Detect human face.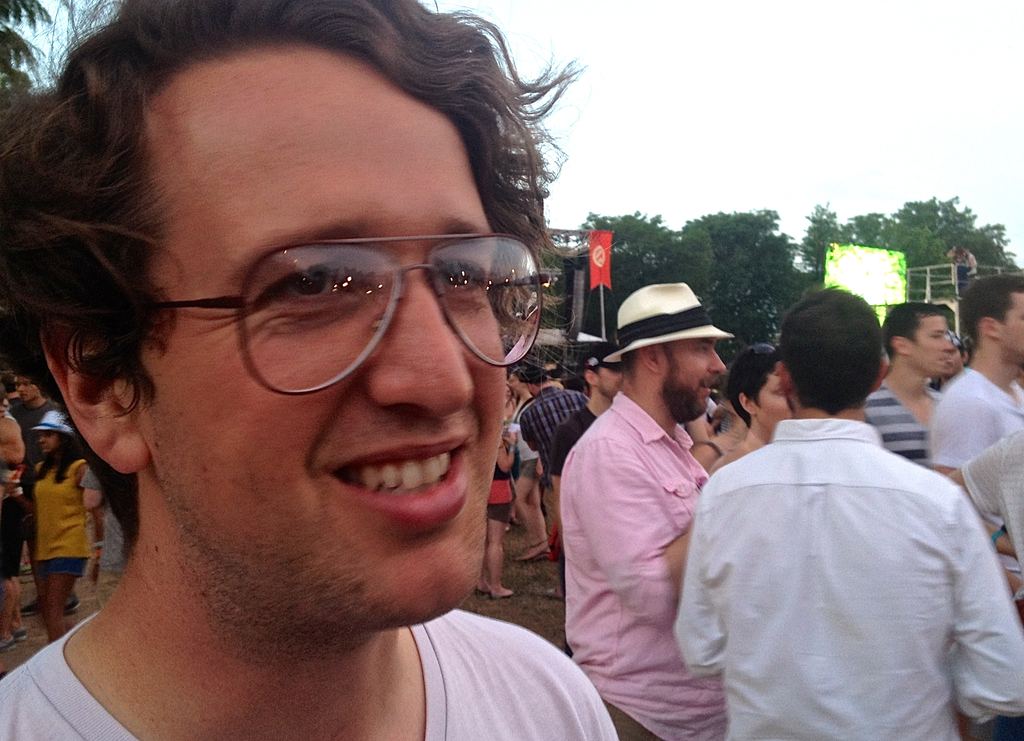
Detected at left=908, top=315, right=952, bottom=370.
